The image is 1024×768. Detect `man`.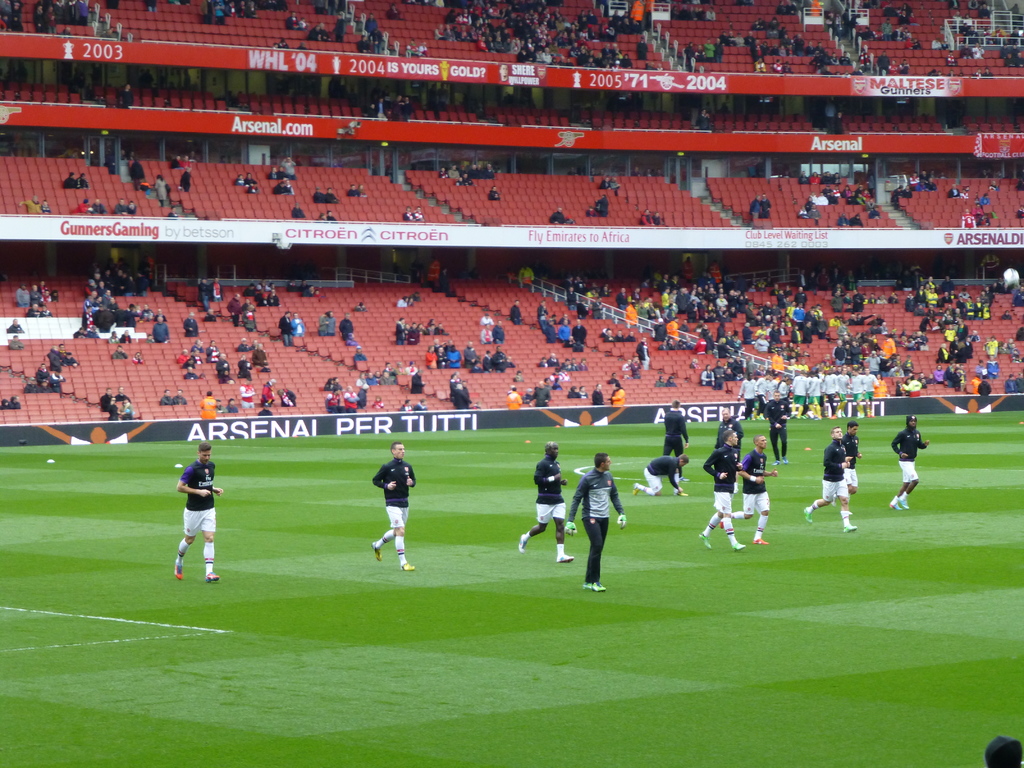
Detection: {"x1": 806, "y1": 429, "x2": 857, "y2": 534}.
